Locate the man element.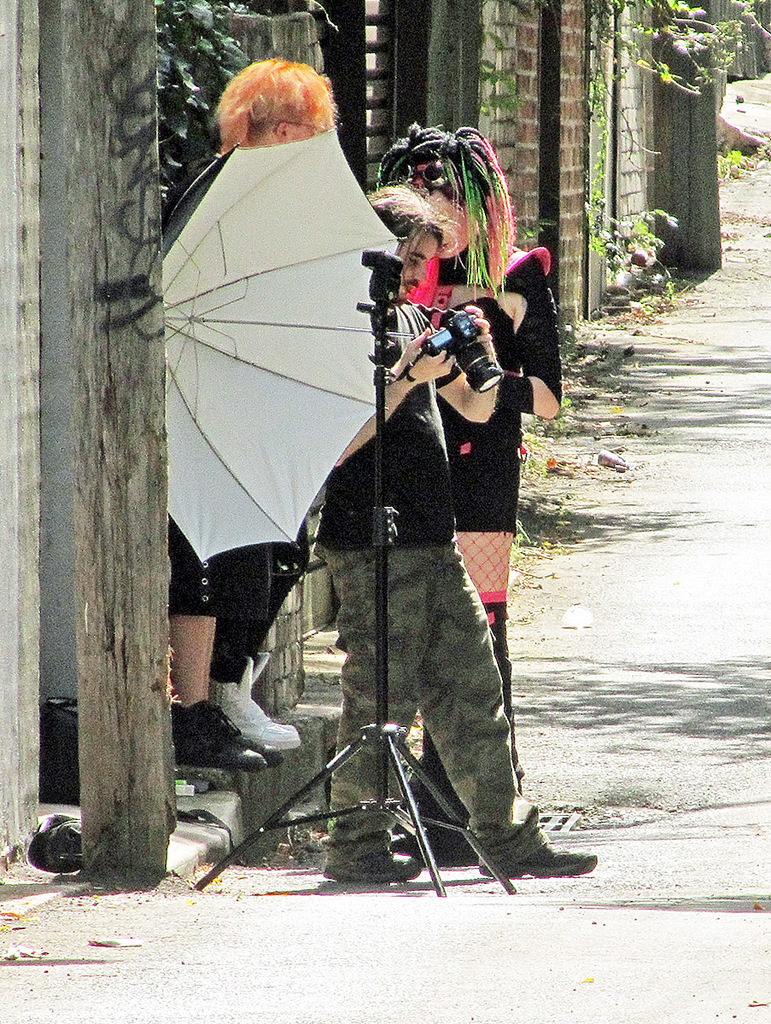
Element bbox: 312:187:598:879.
